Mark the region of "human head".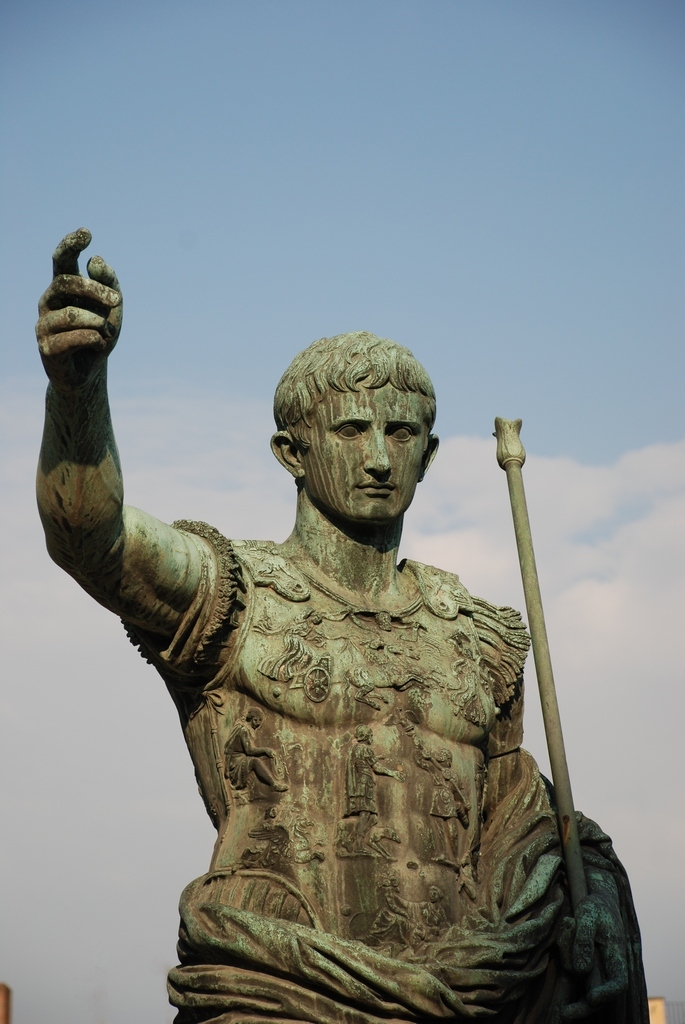
Region: bbox(251, 324, 438, 535).
